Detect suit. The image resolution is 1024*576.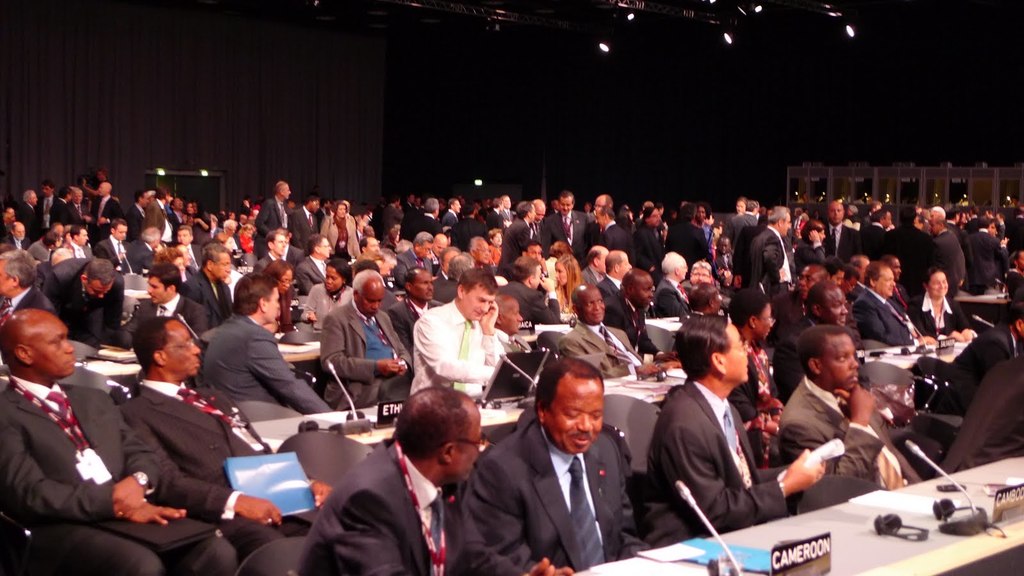
[left=257, top=251, right=282, bottom=272].
